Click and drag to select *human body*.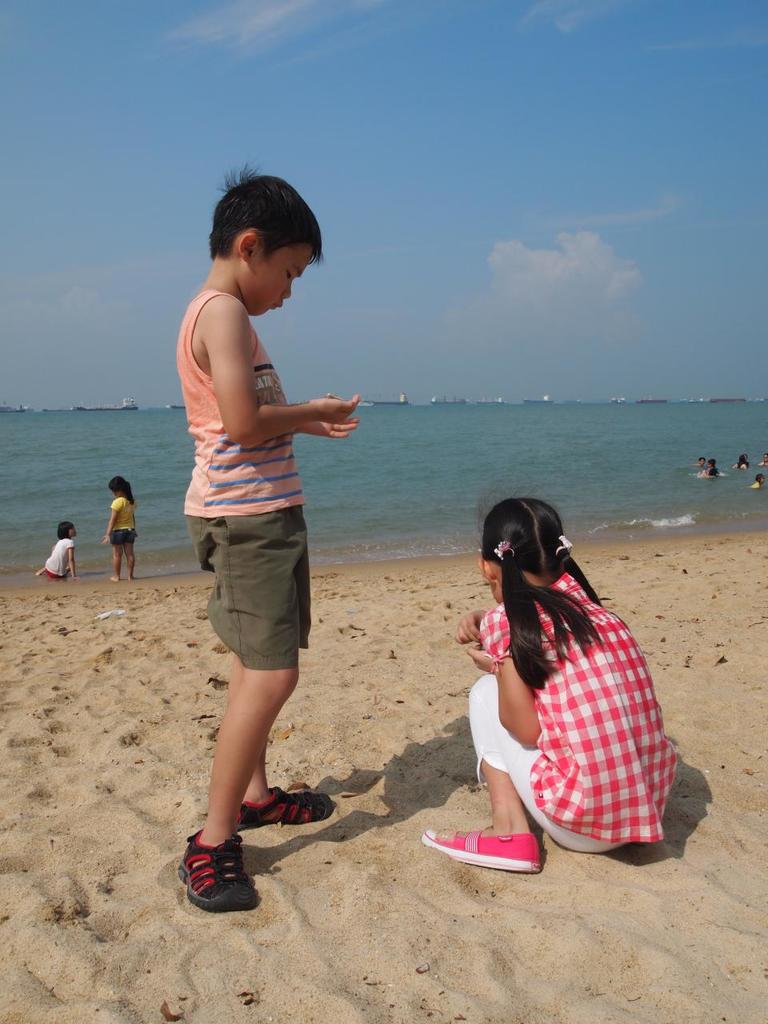
Selection: left=103, top=474, right=138, bottom=581.
